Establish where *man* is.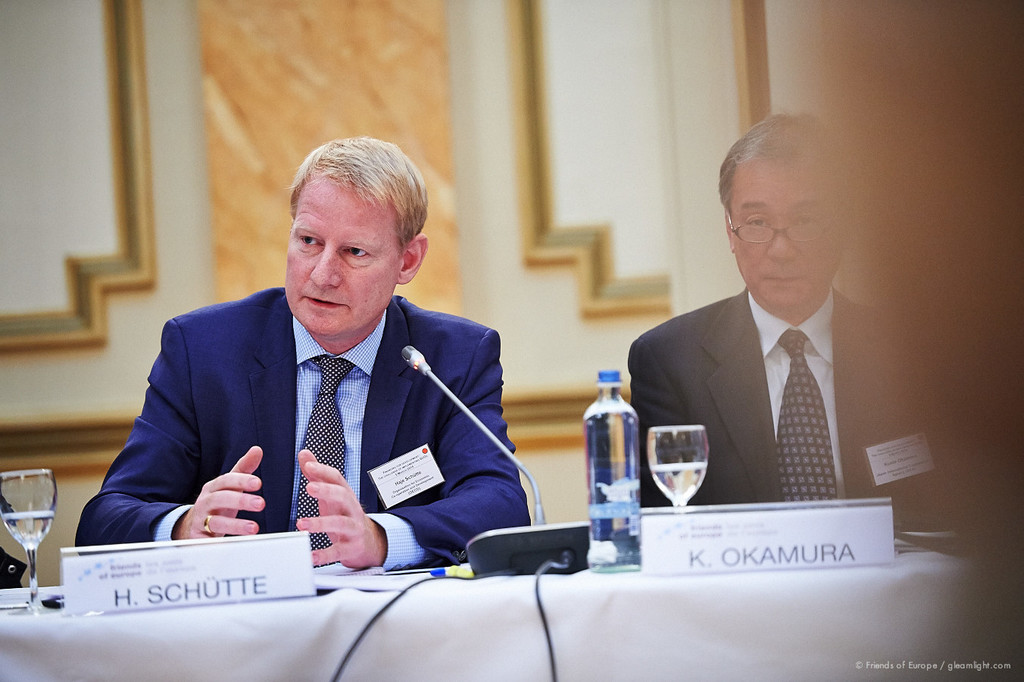
Established at <box>71,137,526,579</box>.
